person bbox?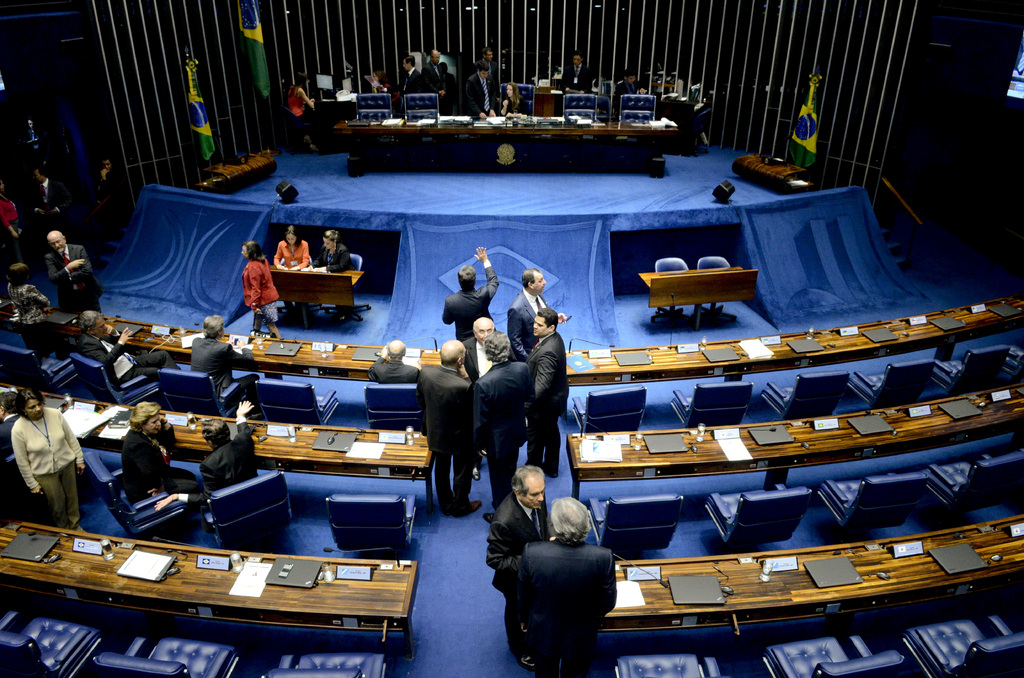
(281, 69, 318, 129)
